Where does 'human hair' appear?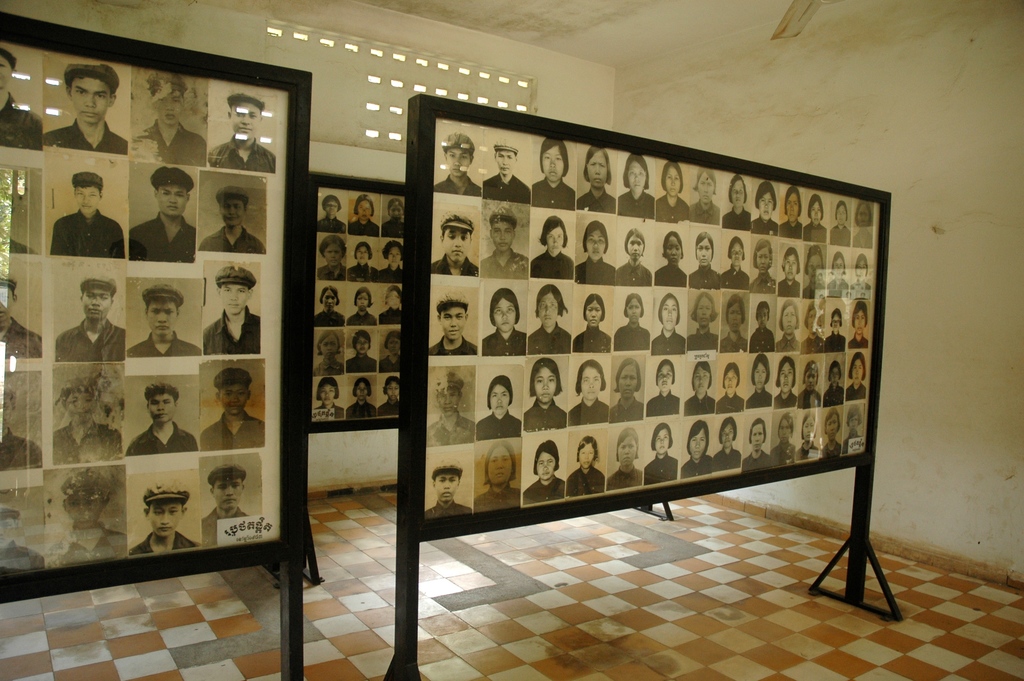
Appears at rect(775, 356, 797, 390).
